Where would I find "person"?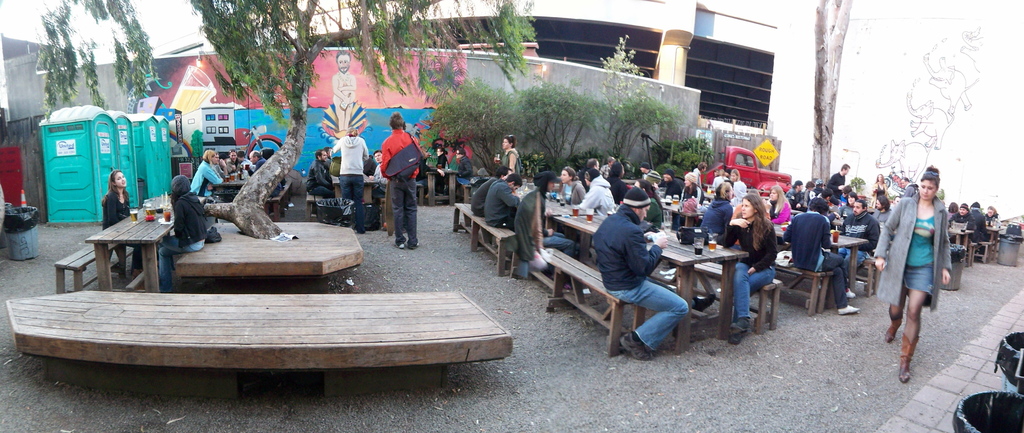
At <bbox>960, 197, 973, 236</bbox>.
